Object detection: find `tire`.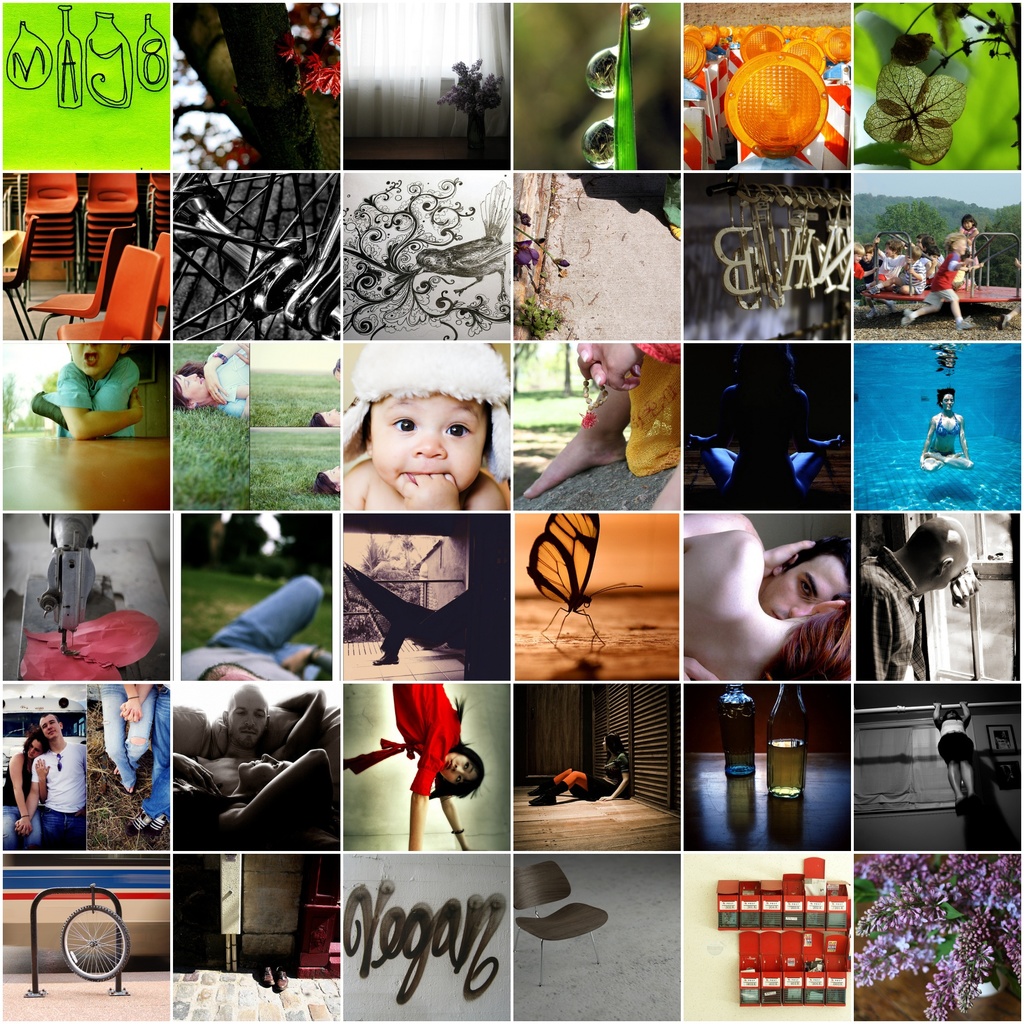
bbox=[61, 899, 132, 981].
